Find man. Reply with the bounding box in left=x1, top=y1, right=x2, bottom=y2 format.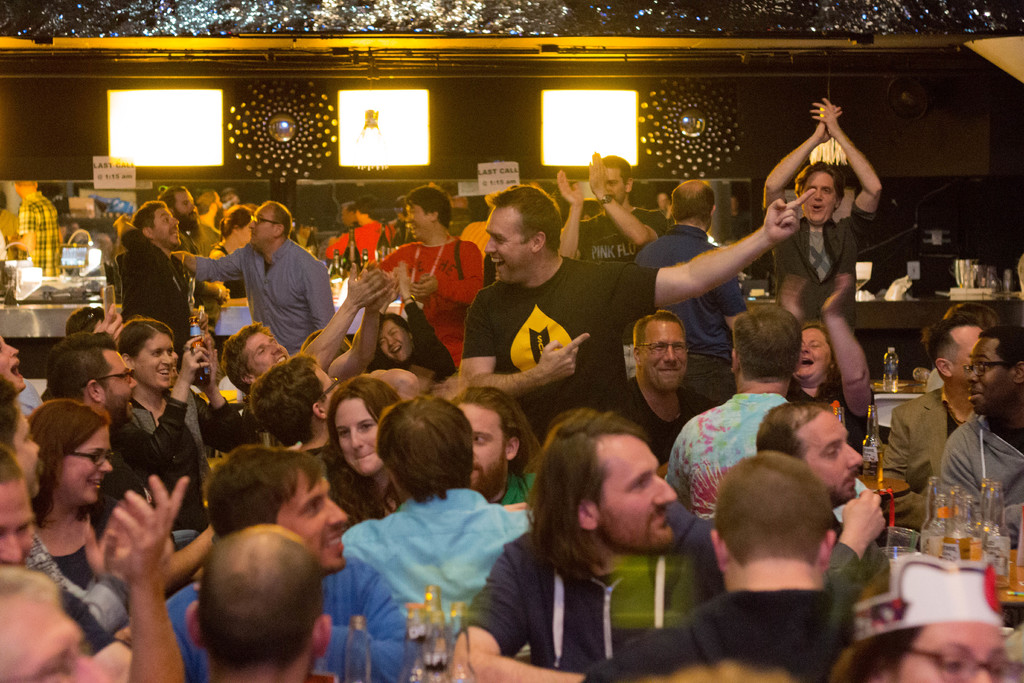
left=443, top=395, right=743, bottom=680.
